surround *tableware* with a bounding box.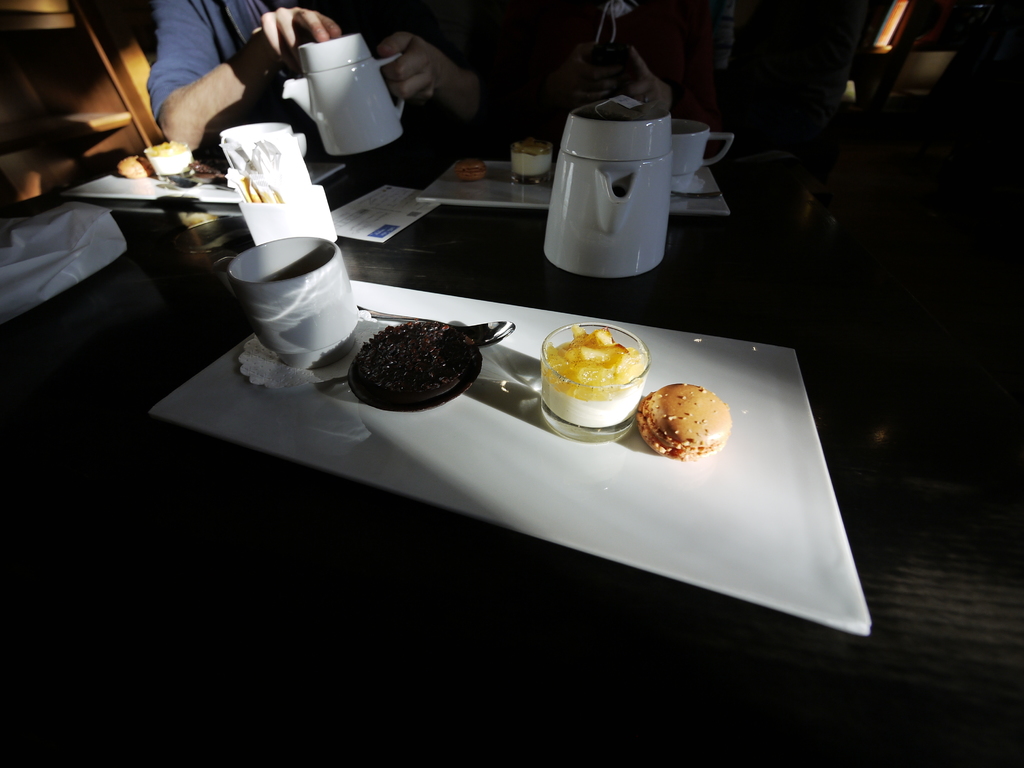
detection(523, 326, 647, 436).
